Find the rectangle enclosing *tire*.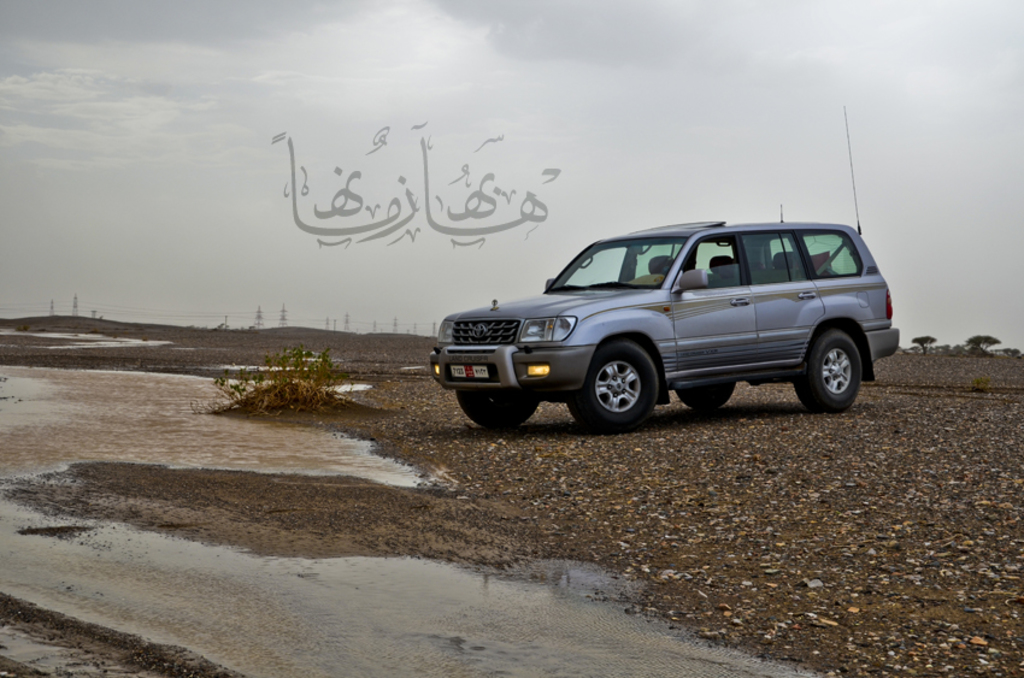
<bbox>796, 334, 863, 413</bbox>.
